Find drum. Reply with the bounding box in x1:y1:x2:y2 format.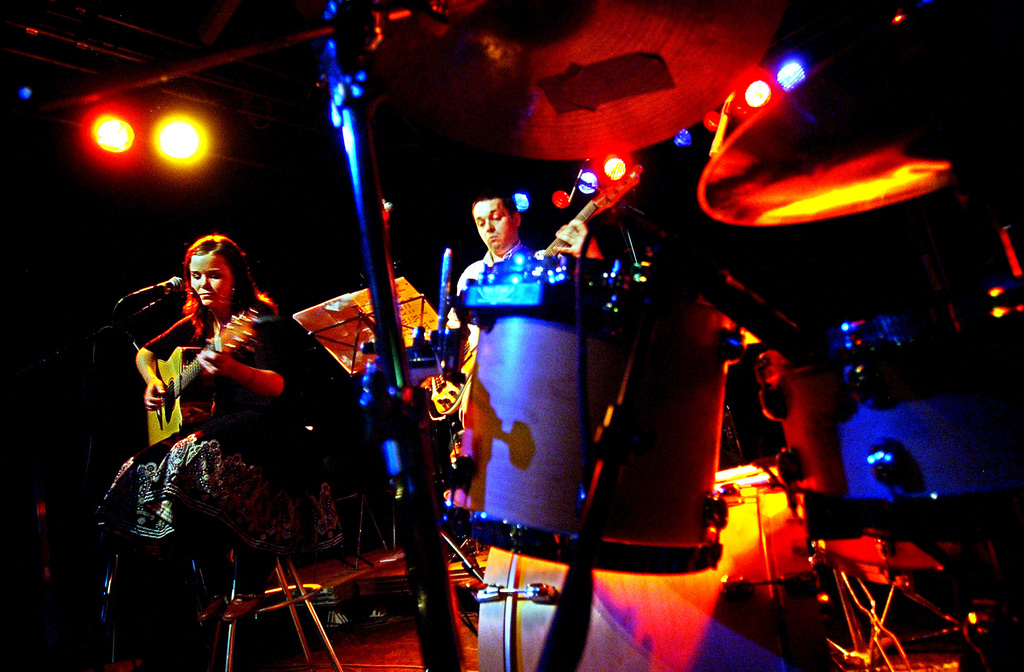
430:272:740:580.
